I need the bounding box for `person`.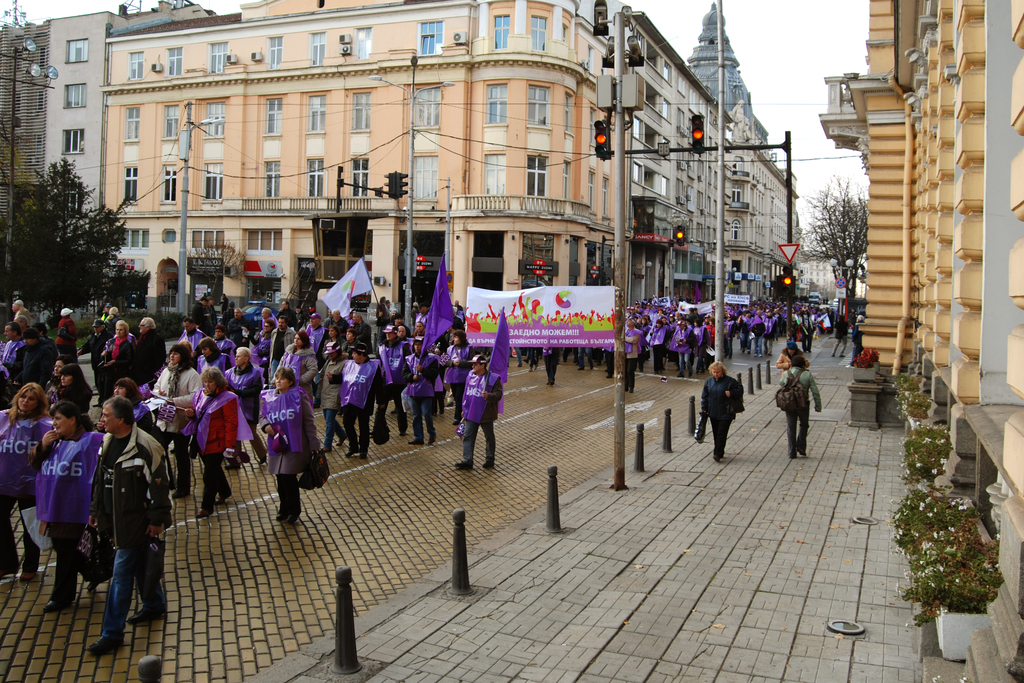
Here it is: [0,319,30,372].
